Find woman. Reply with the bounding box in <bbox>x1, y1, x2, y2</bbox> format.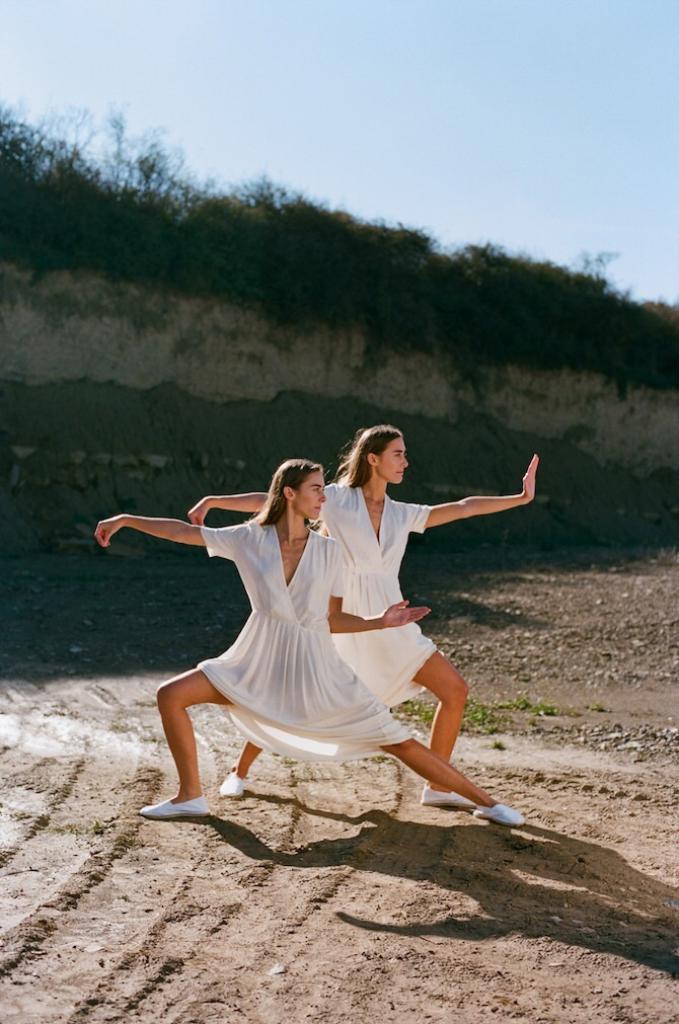
<bbox>182, 425, 539, 803</bbox>.
